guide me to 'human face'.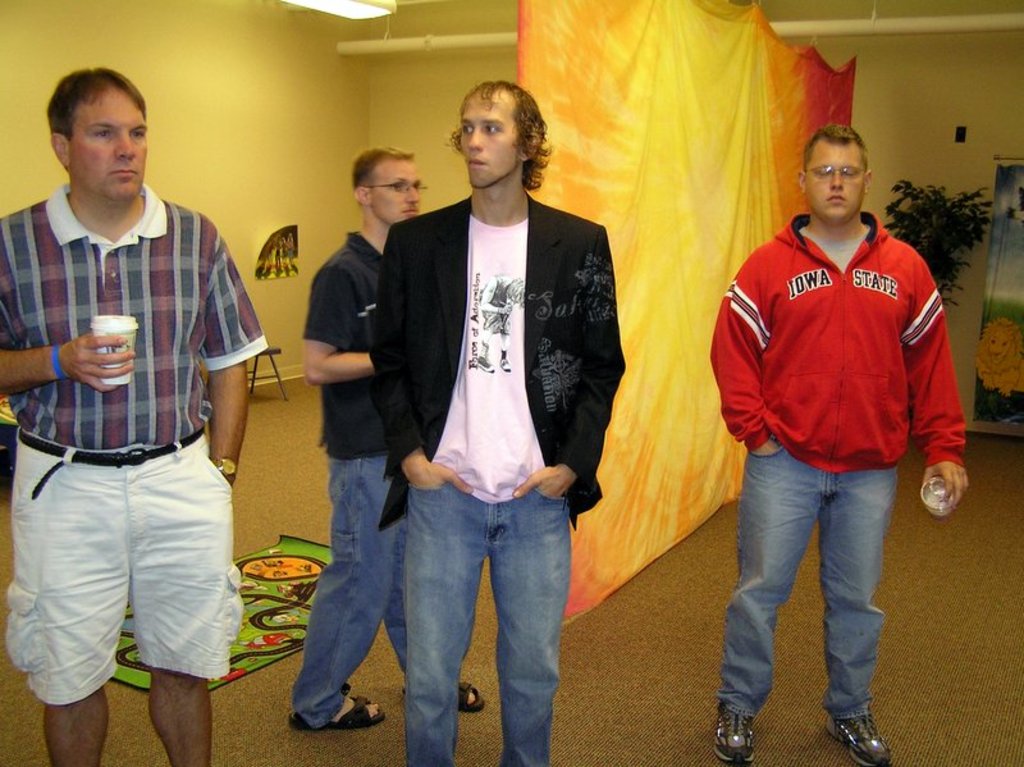
Guidance: <box>463,88,520,183</box>.
